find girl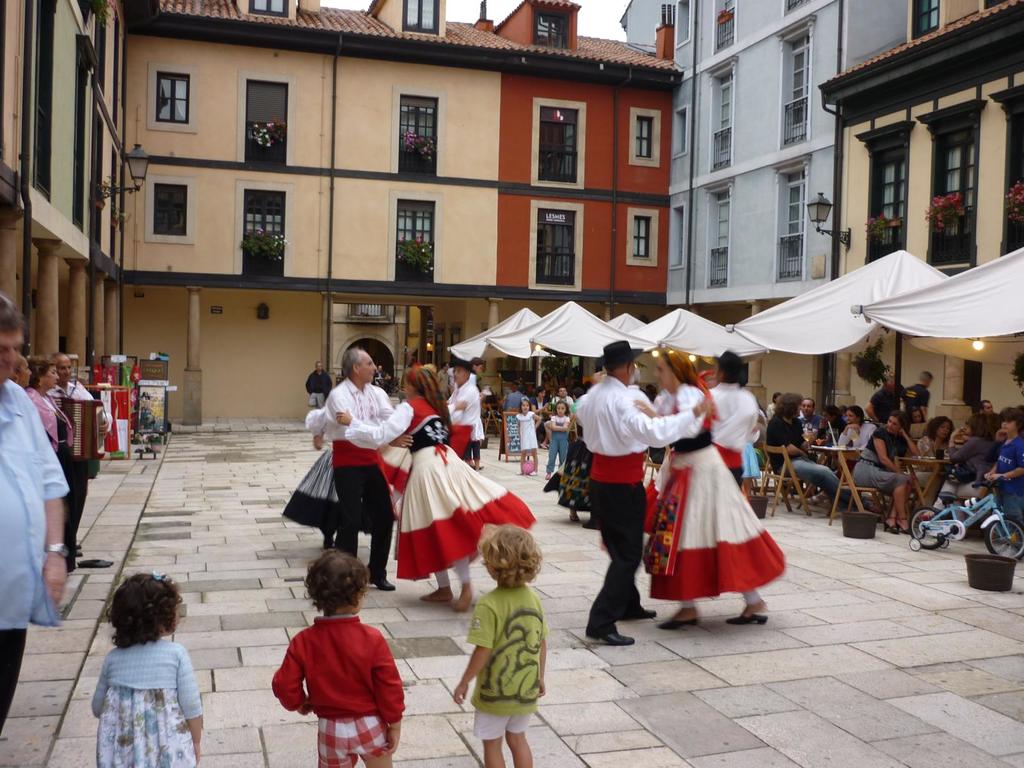
[278,413,334,550]
